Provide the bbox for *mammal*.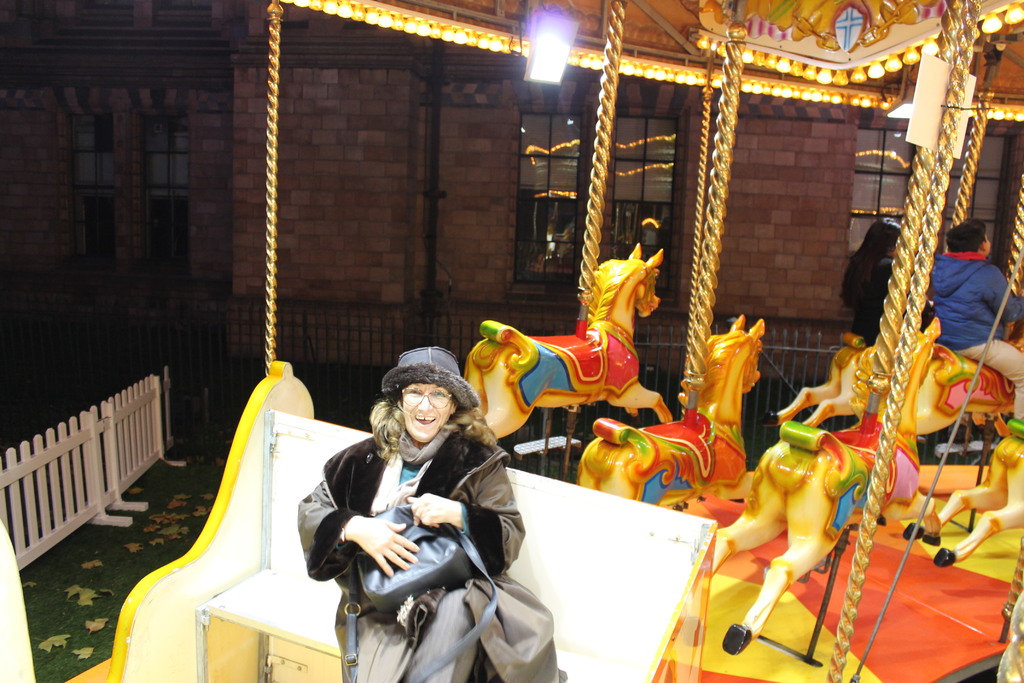
left=831, top=210, right=916, bottom=346.
